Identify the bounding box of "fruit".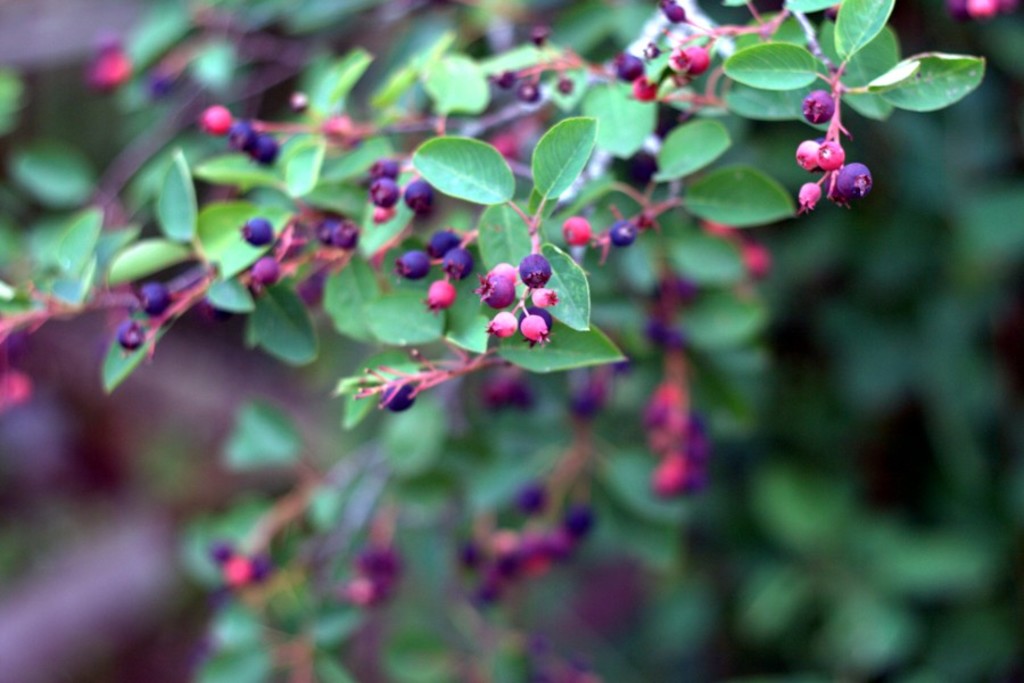
<bbox>316, 217, 357, 250</bbox>.
